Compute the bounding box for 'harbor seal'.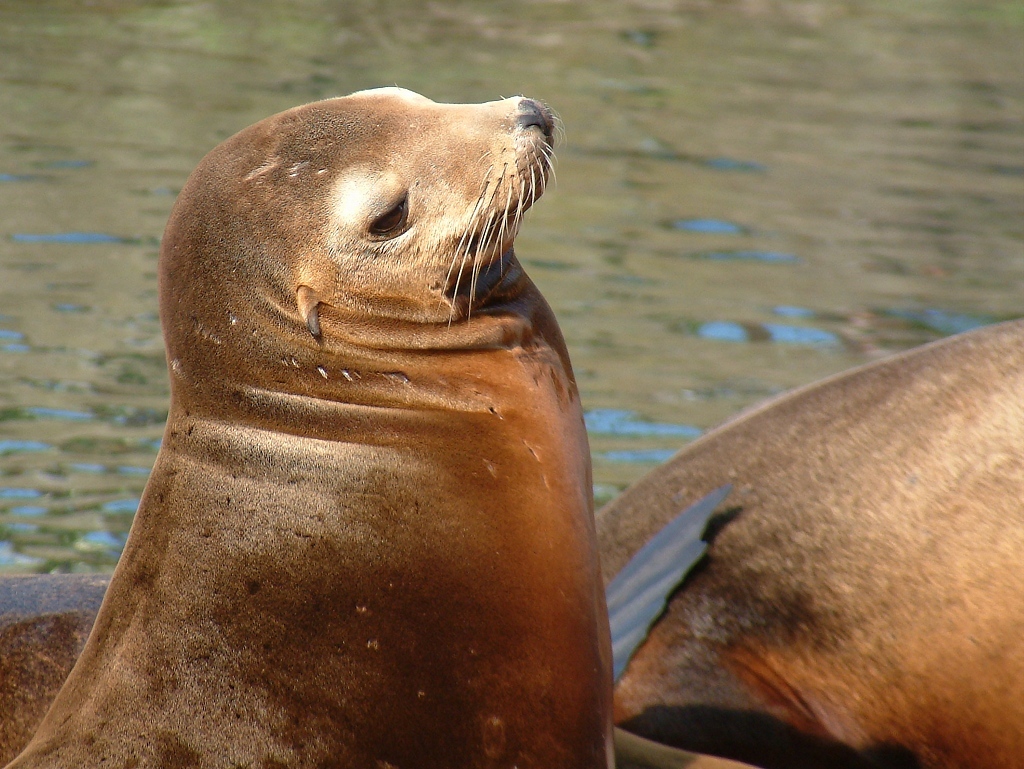
bbox(0, 570, 114, 768).
